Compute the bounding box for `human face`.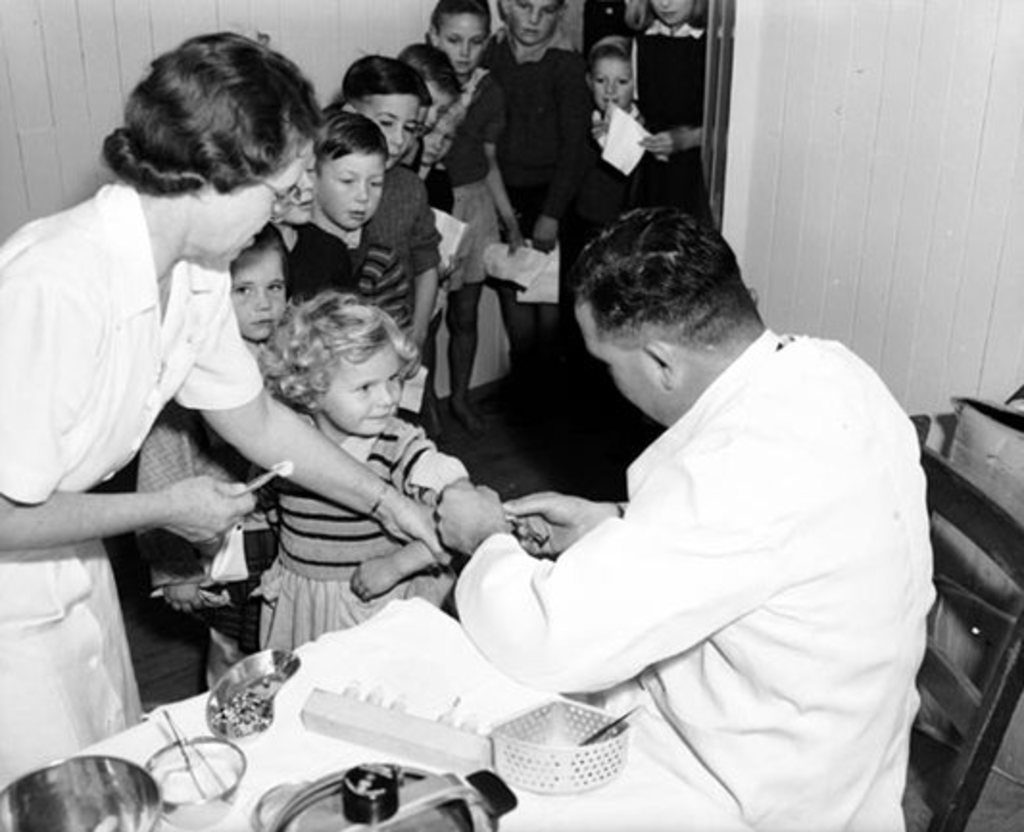
(576,307,659,423).
